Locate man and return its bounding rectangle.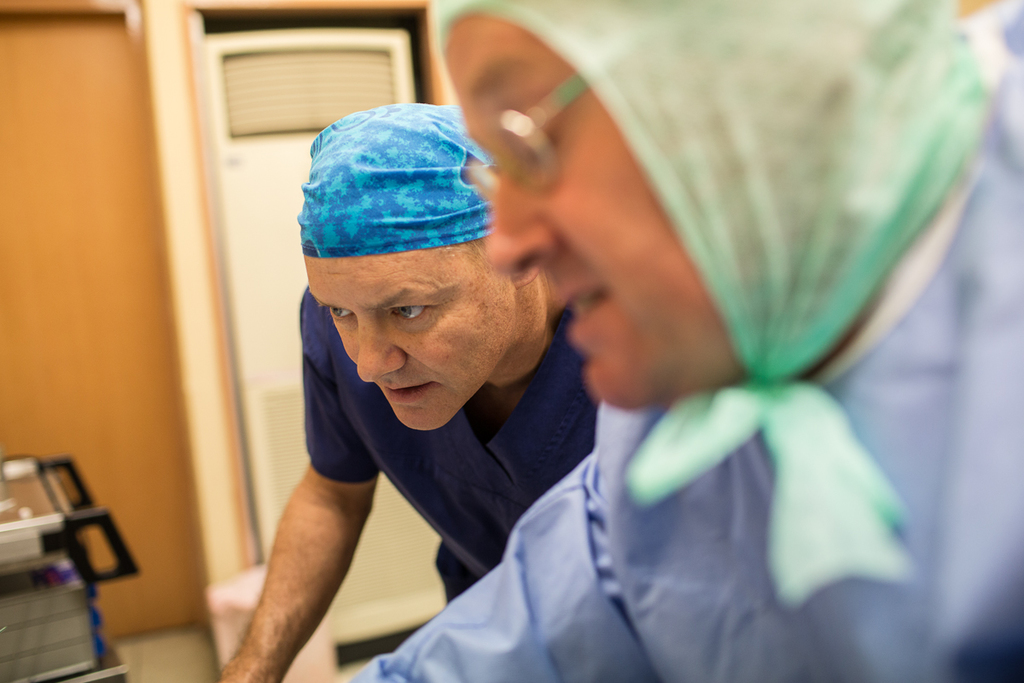
[231, 100, 630, 679].
